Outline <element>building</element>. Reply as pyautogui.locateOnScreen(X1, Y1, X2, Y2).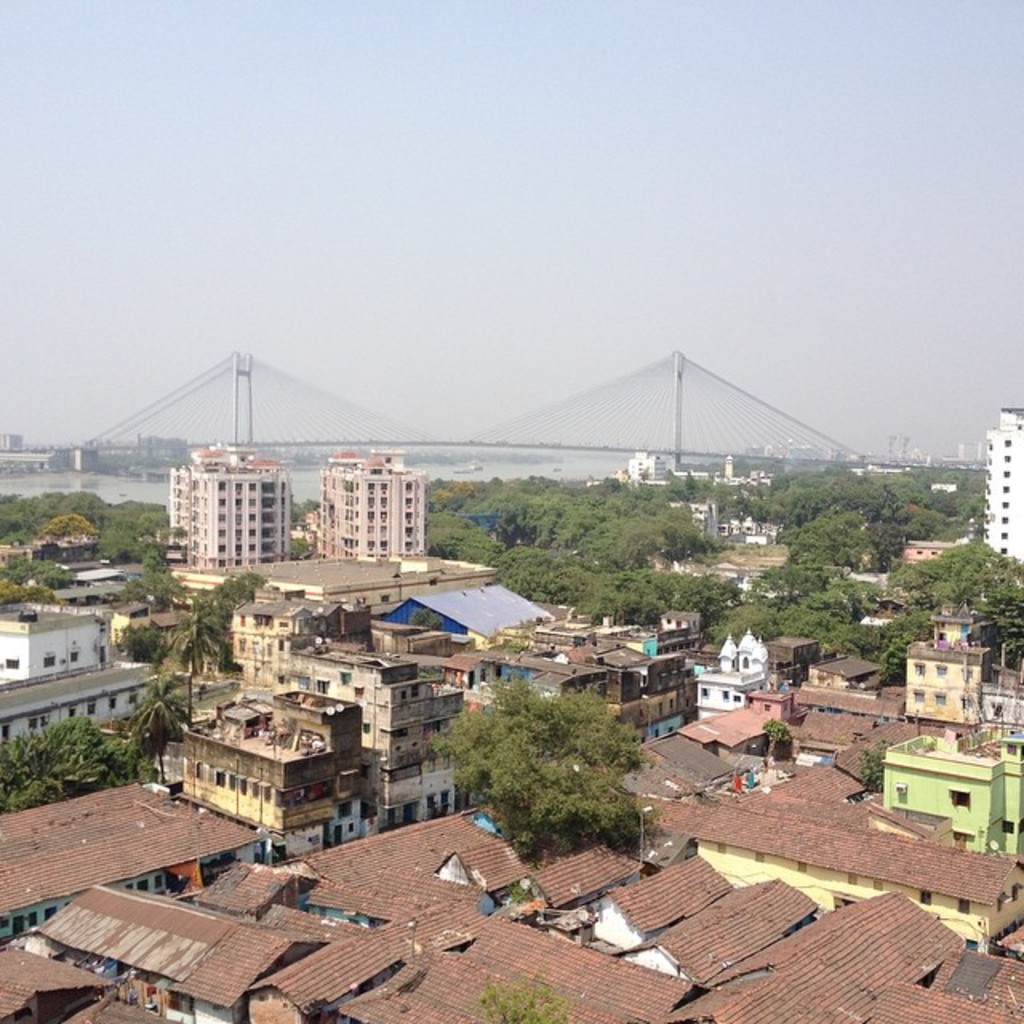
pyautogui.locateOnScreen(981, 410, 1022, 560).
